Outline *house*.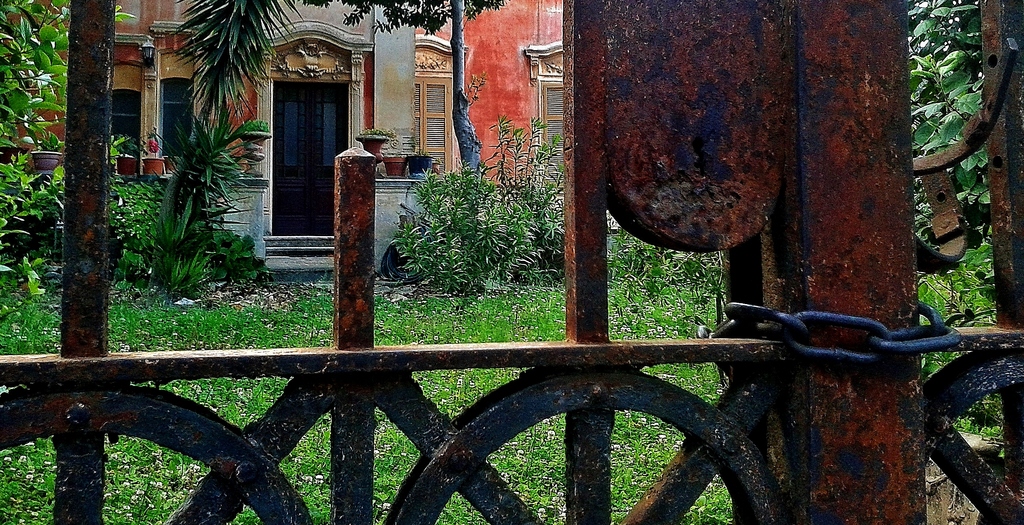
Outline: x1=153, y1=0, x2=427, y2=269.
